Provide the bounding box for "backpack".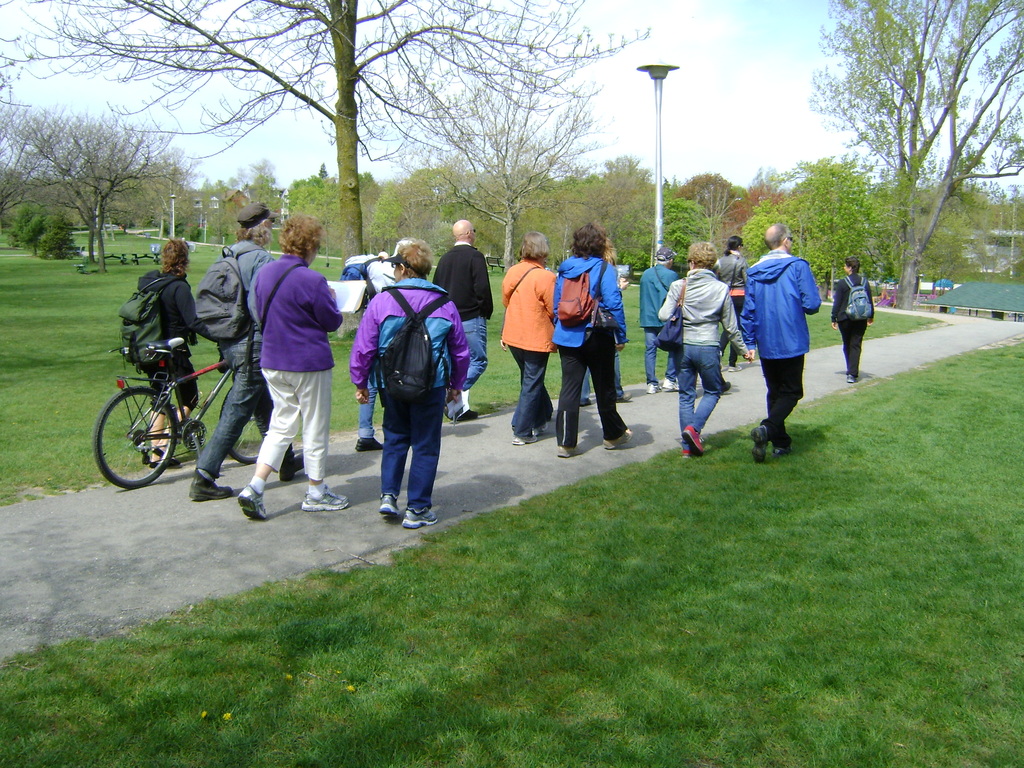
l=121, t=271, r=183, b=380.
